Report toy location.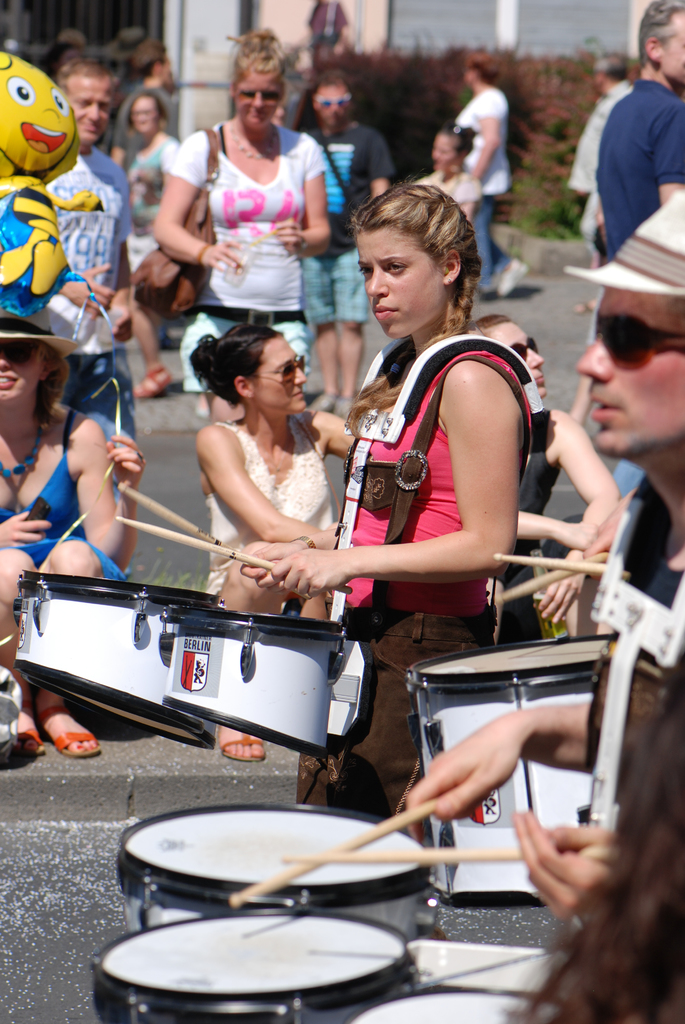
Report: 0,49,104,321.
